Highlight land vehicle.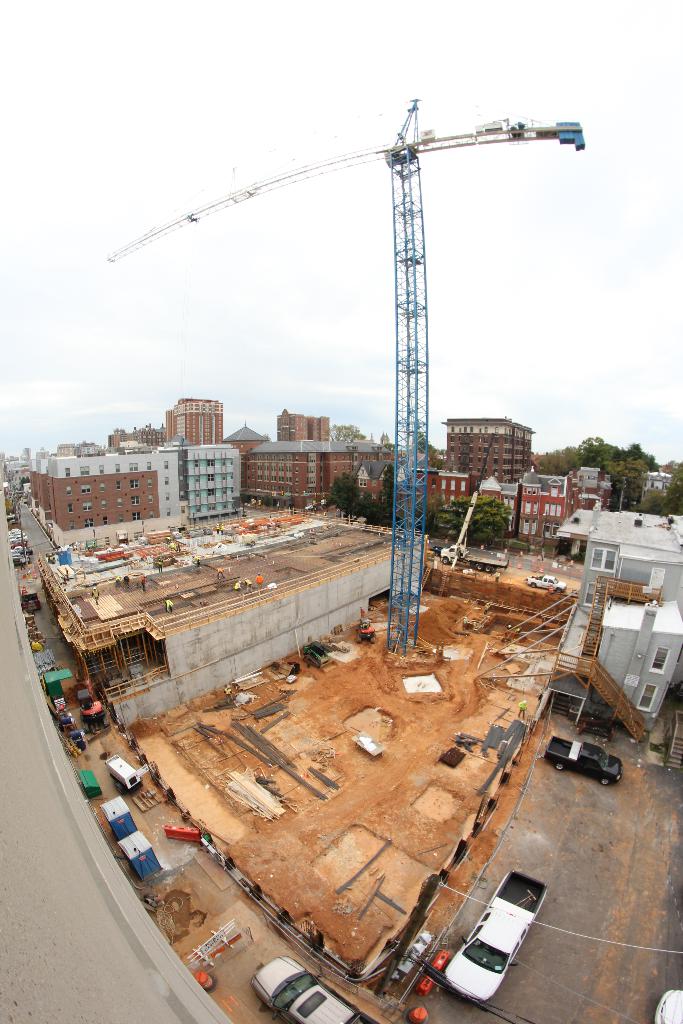
Highlighted region: {"left": 440, "top": 432, "right": 511, "bottom": 574}.
